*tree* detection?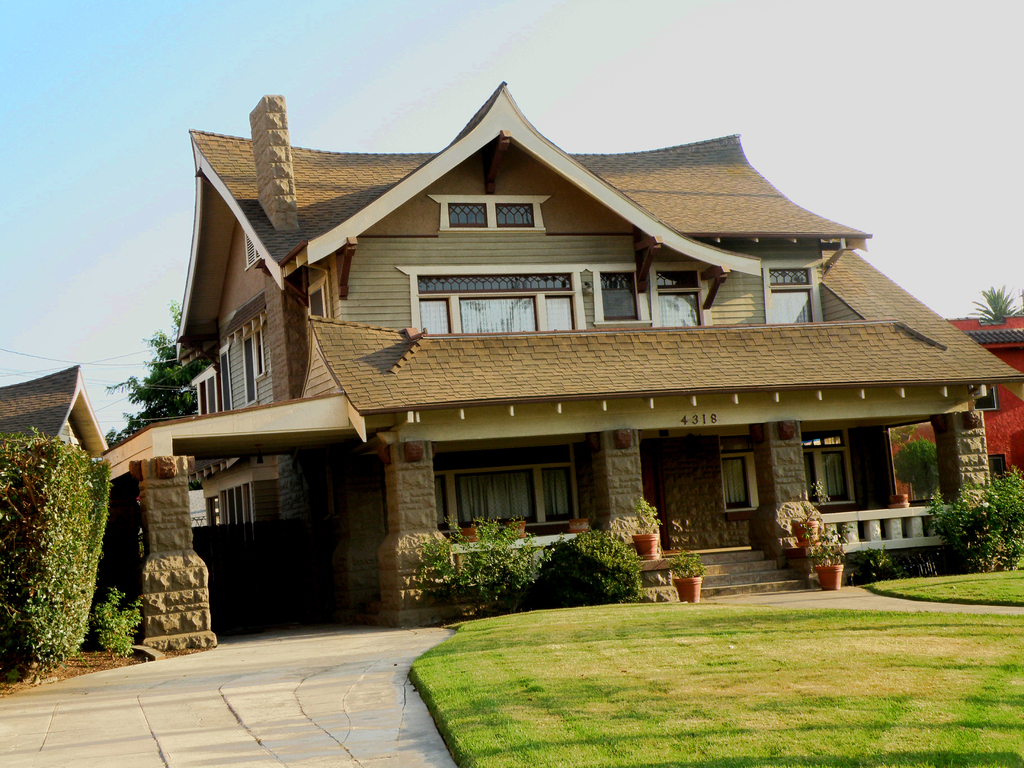
105,298,213,447
